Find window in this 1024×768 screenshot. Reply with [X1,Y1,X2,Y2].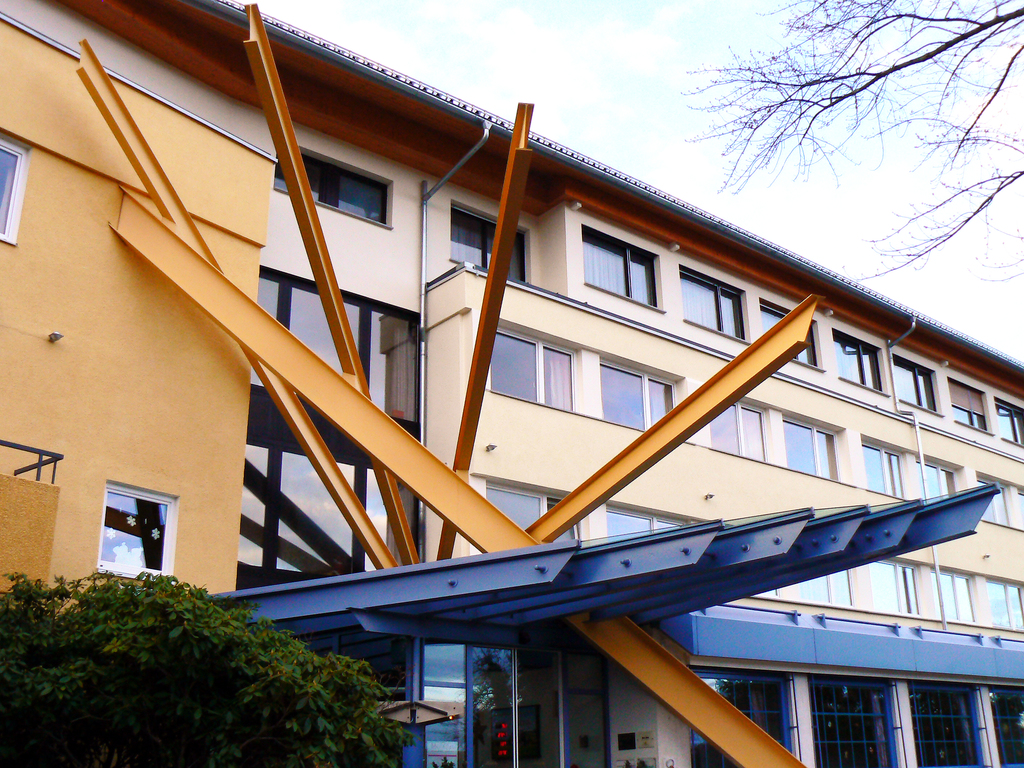
[683,273,751,338].
